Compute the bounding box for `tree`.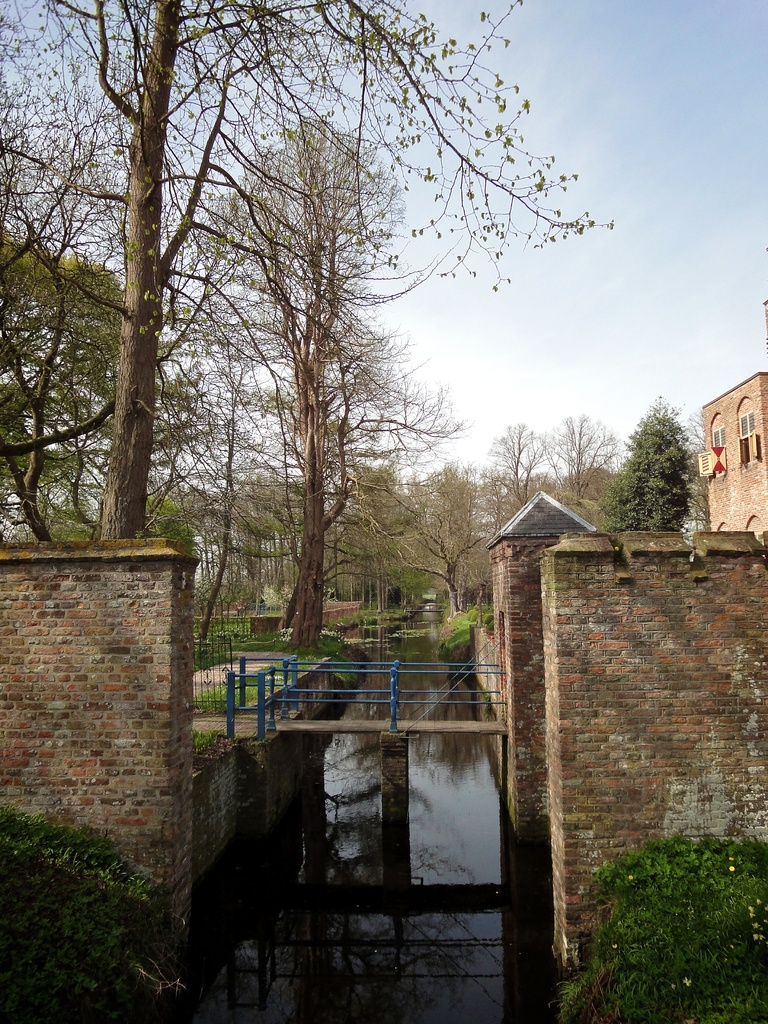
0 803 161 1023.
